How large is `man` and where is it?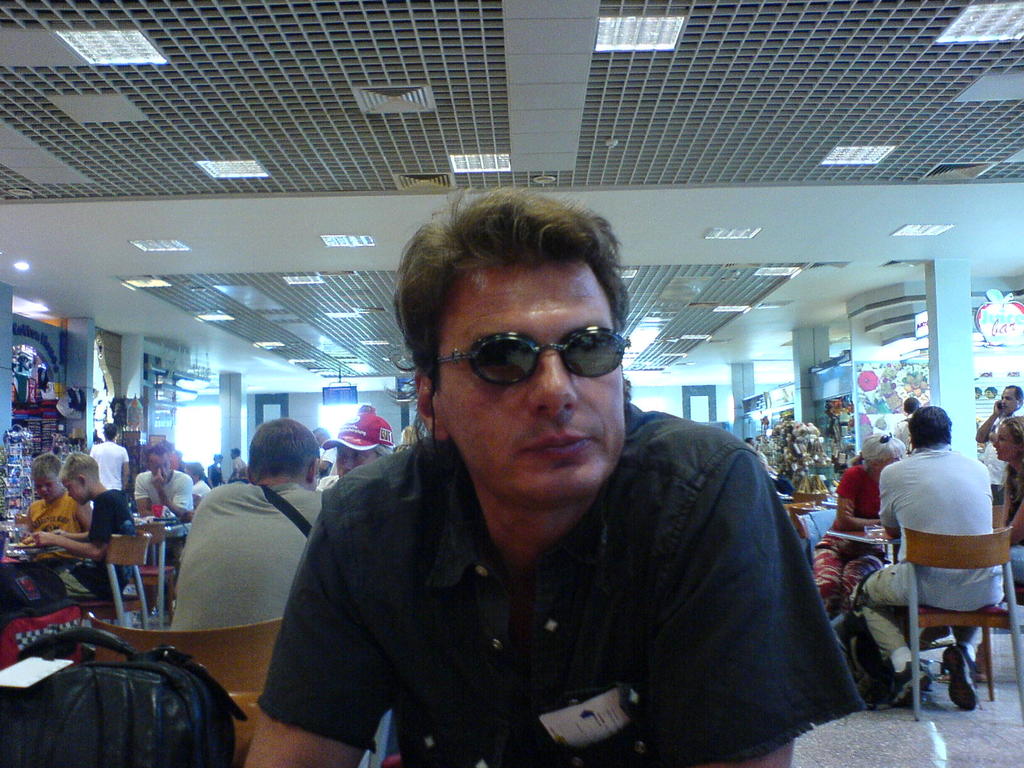
Bounding box: (left=318, top=412, right=396, bottom=488).
